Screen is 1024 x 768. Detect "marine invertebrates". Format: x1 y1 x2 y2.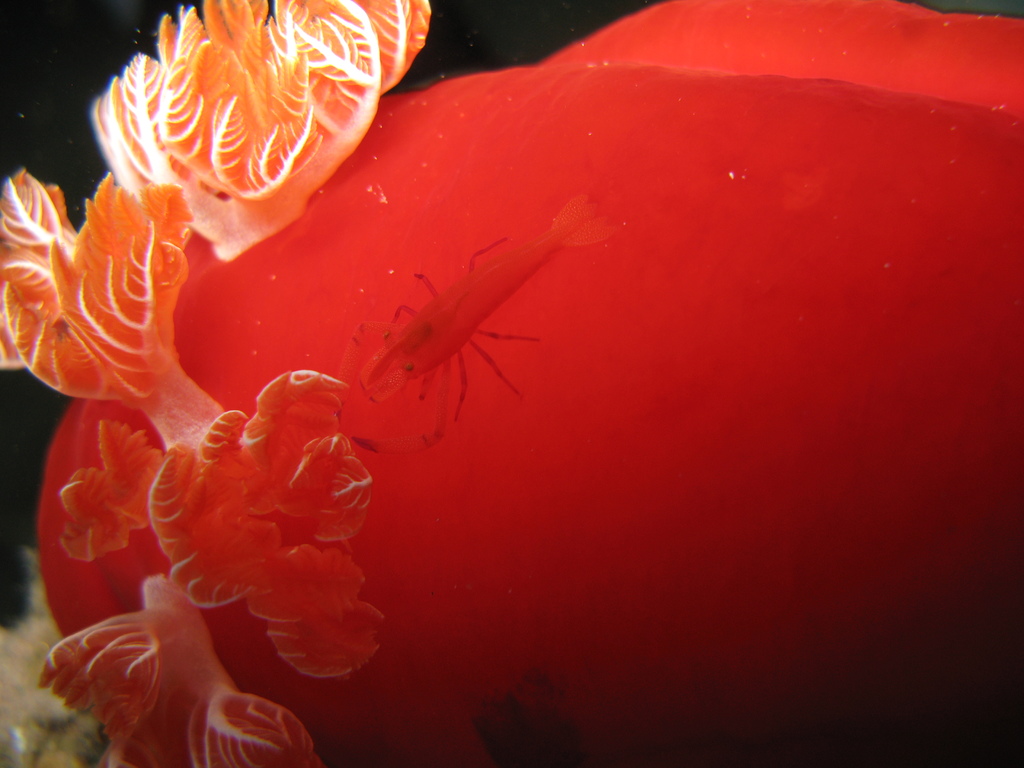
29 567 338 767.
